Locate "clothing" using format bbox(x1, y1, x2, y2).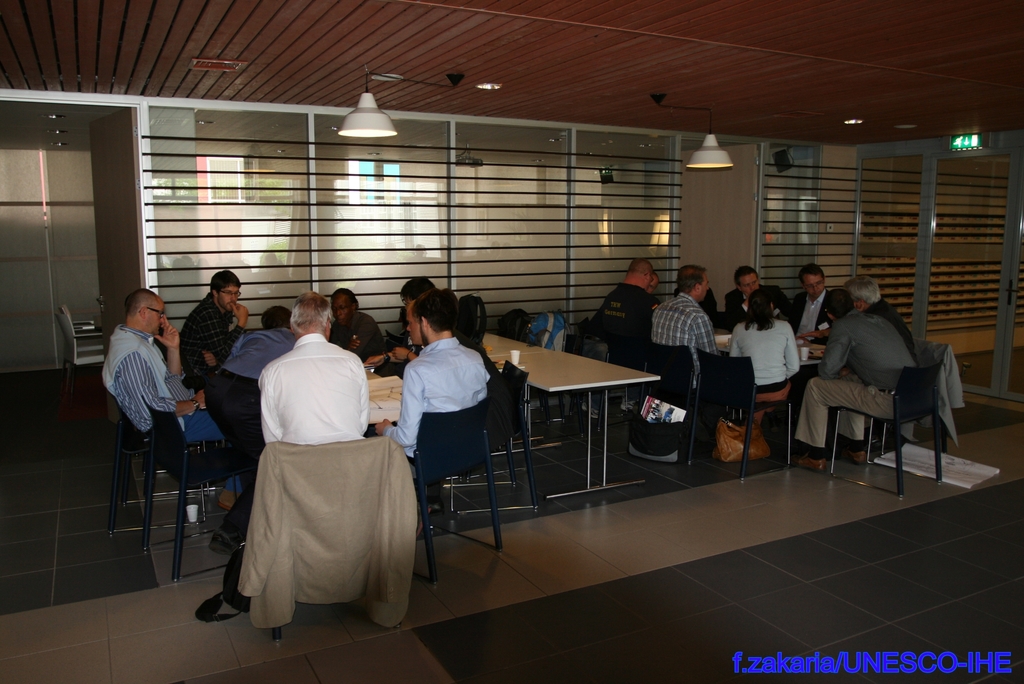
bbox(724, 314, 795, 441).
